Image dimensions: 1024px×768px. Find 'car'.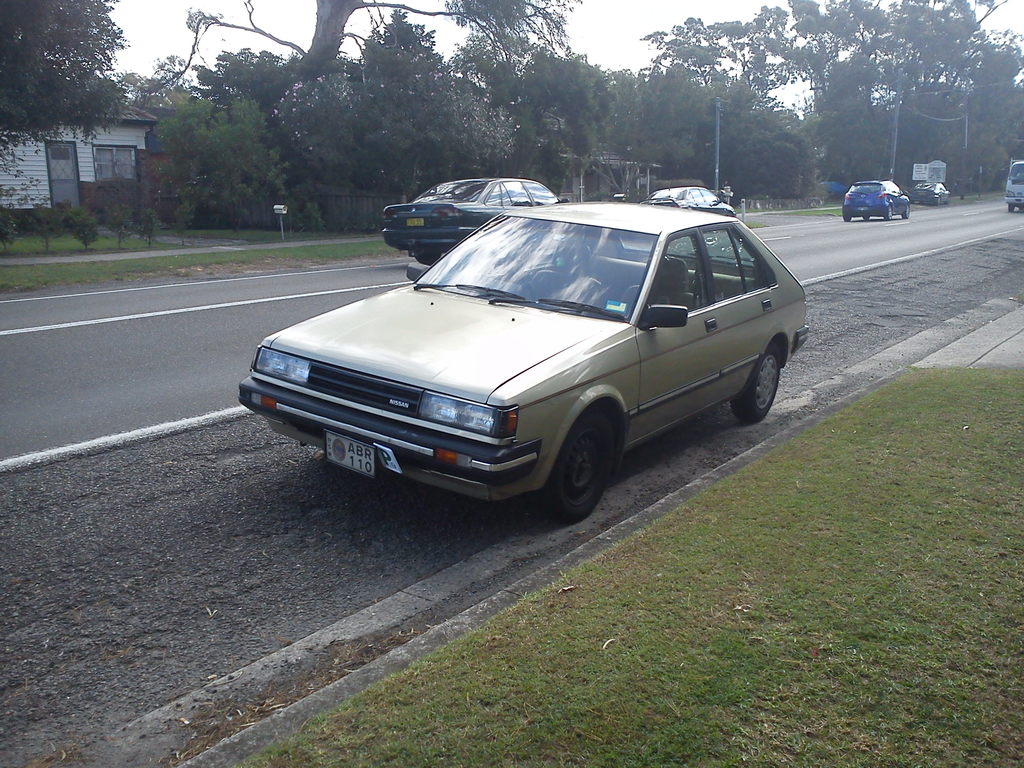
911:183:950:209.
